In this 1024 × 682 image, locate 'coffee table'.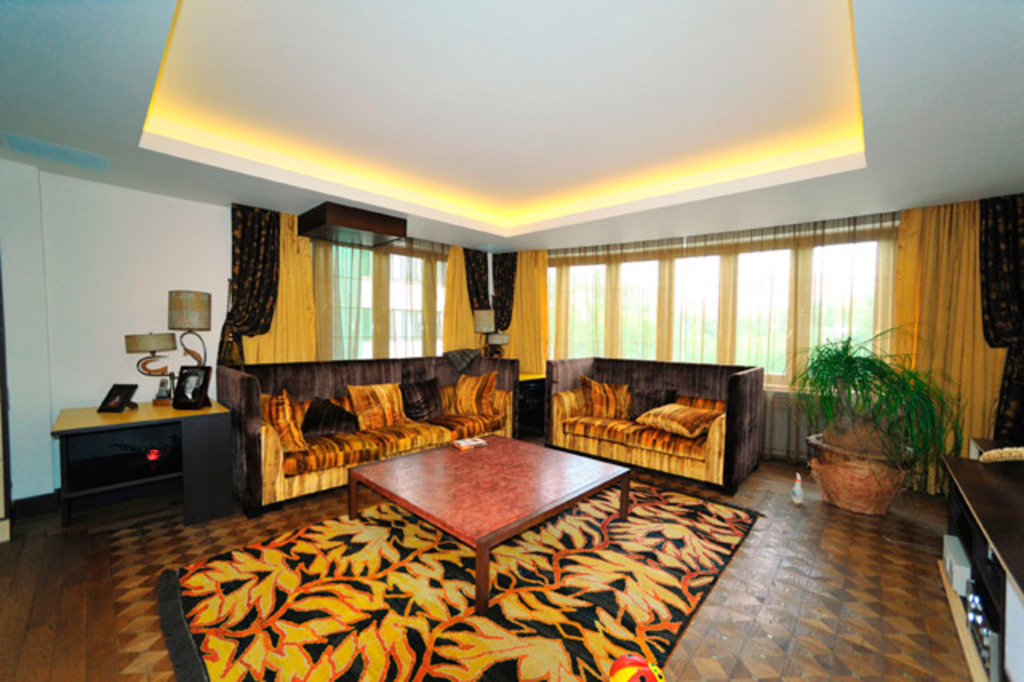
Bounding box: (48,383,237,503).
